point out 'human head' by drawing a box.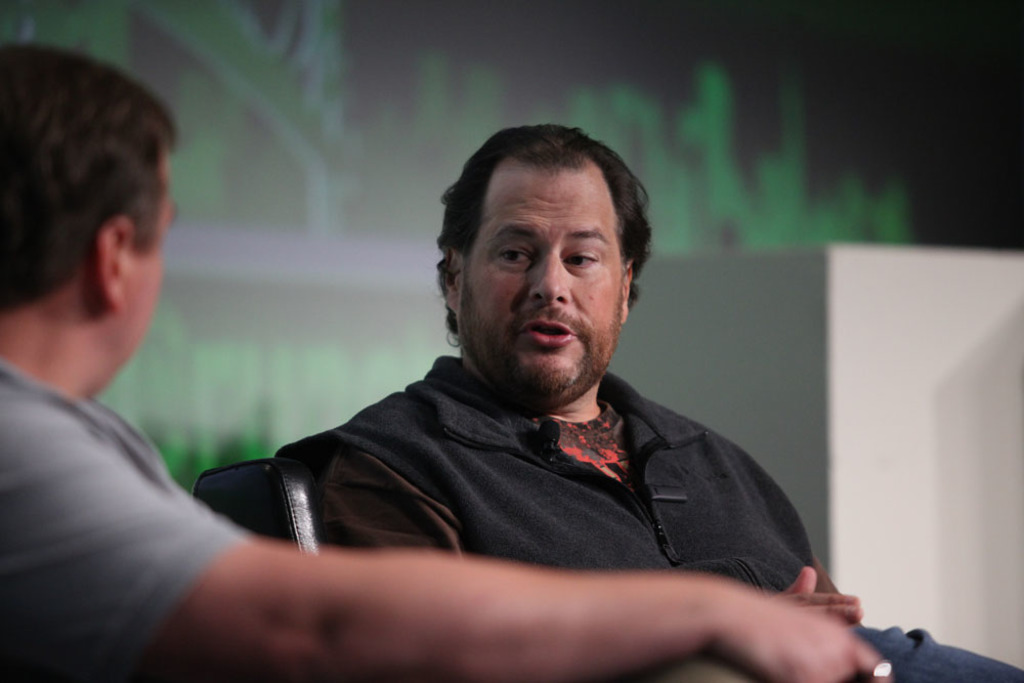
Rect(0, 38, 182, 389).
